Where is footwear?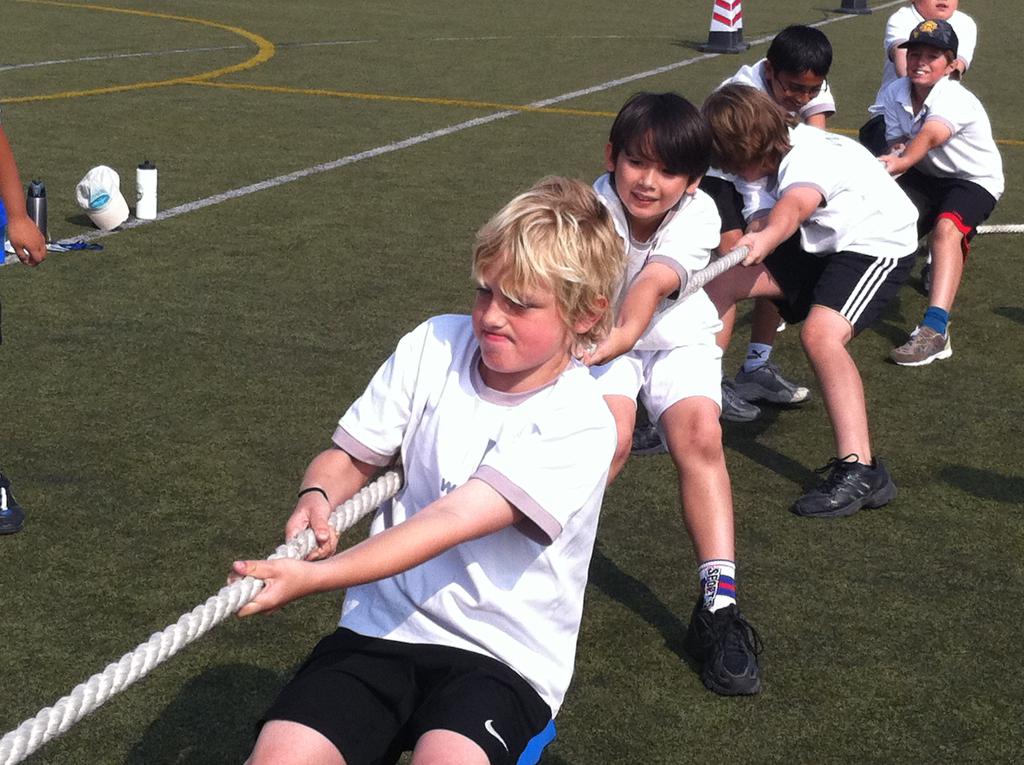
<bbox>792, 450, 900, 519</bbox>.
